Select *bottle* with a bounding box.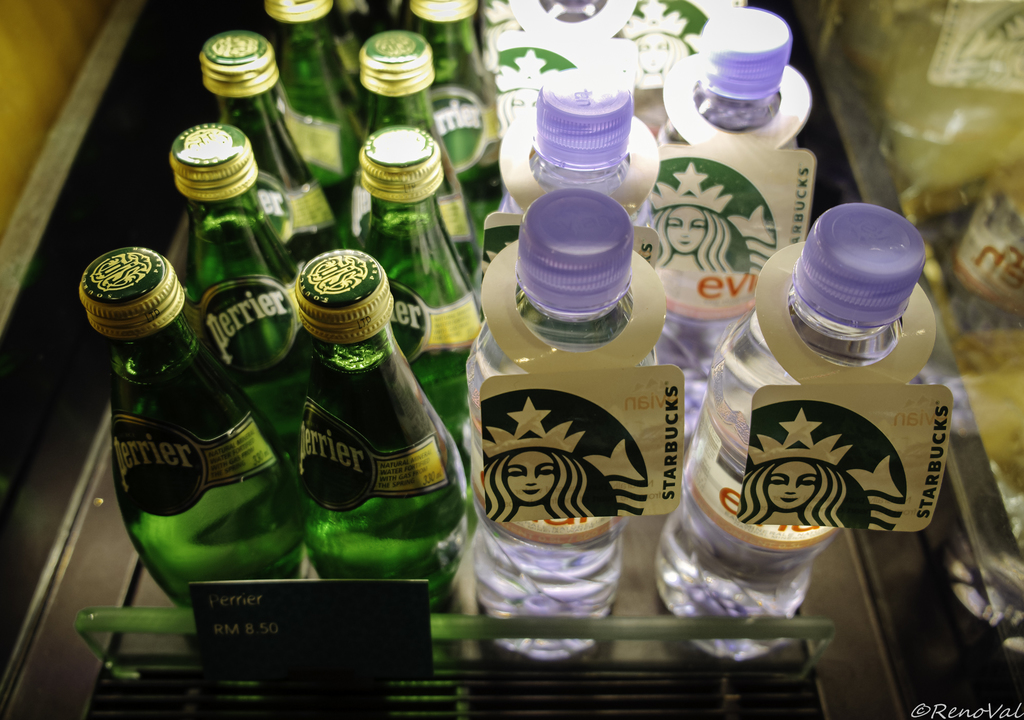
652 8 813 436.
